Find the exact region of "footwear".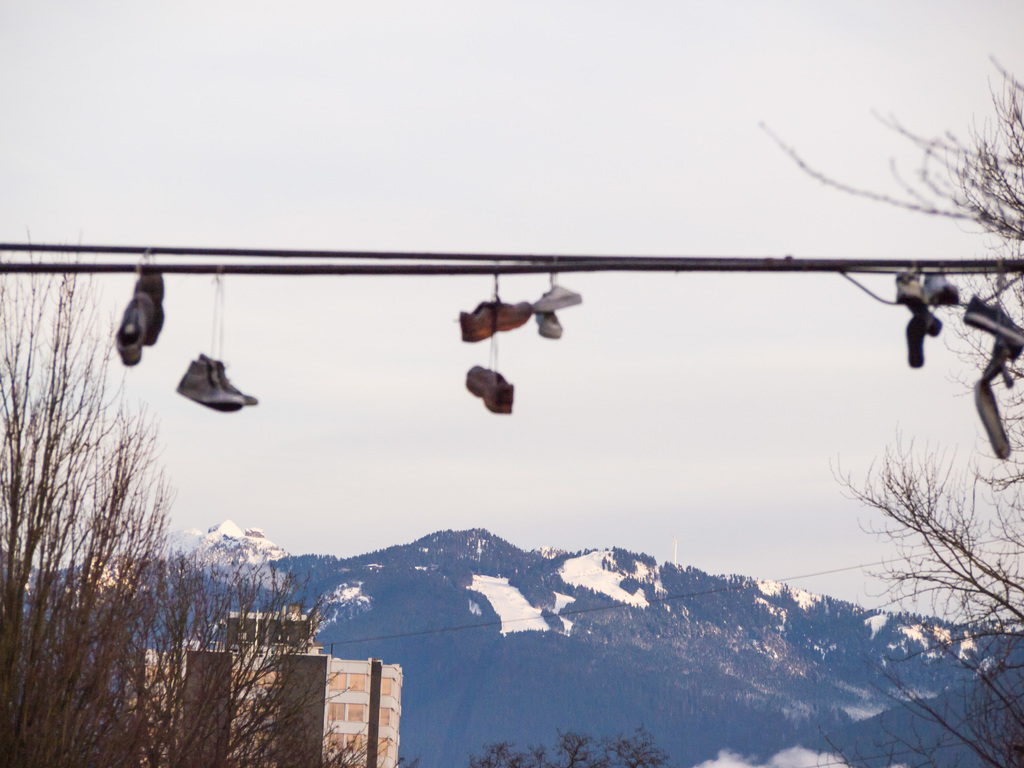
Exact region: 893,271,929,318.
